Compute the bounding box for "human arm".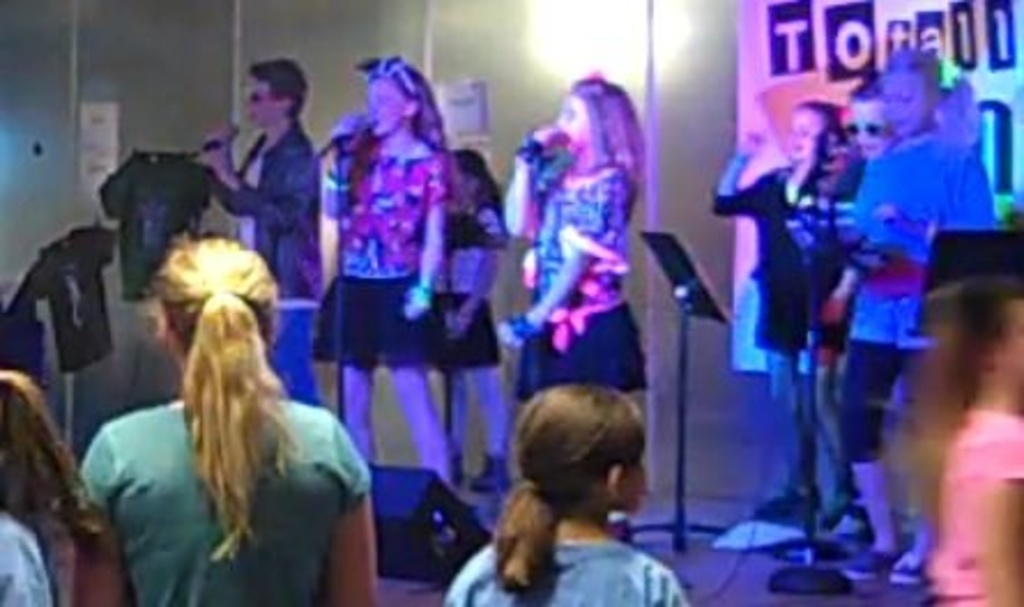
870 145 994 246.
